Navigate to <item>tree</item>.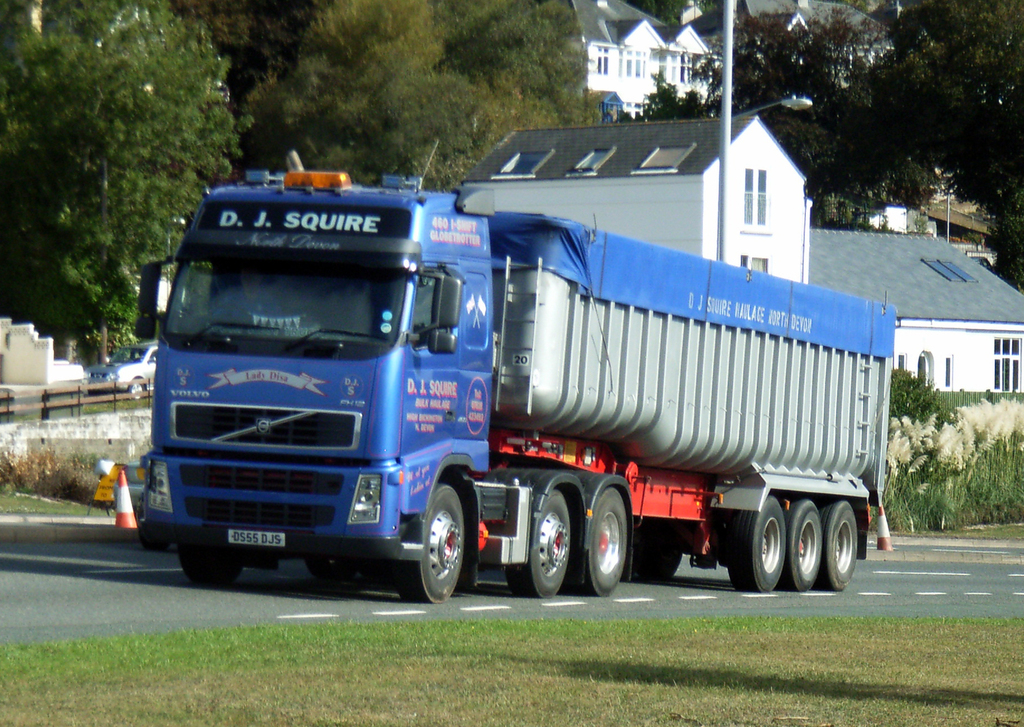
Navigation target: select_region(845, 0, 1023, 290).
